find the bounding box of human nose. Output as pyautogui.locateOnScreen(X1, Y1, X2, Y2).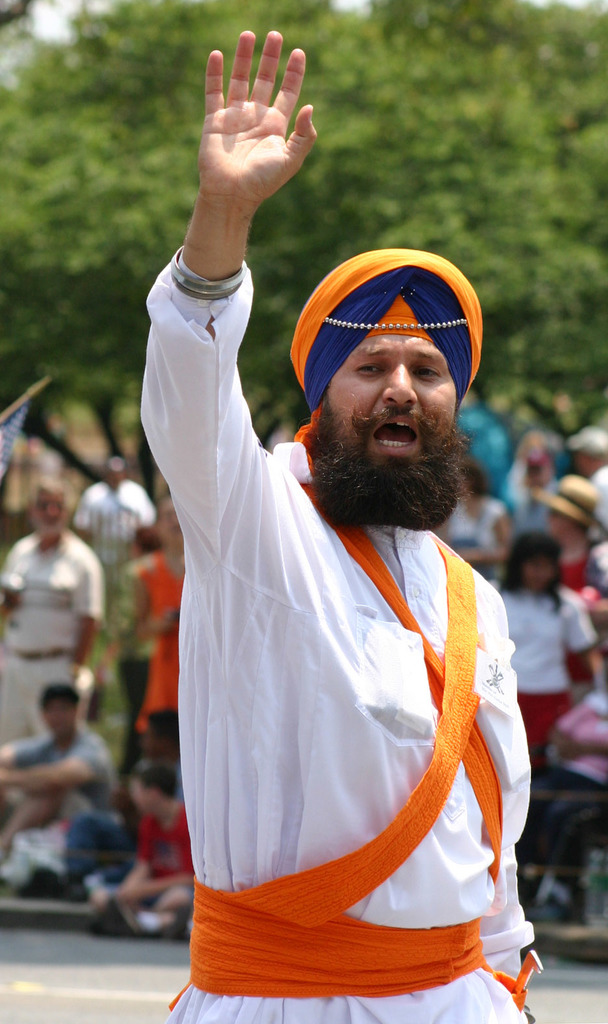
pyautogui.locateOnScreen(382, 359, 417, 403).
